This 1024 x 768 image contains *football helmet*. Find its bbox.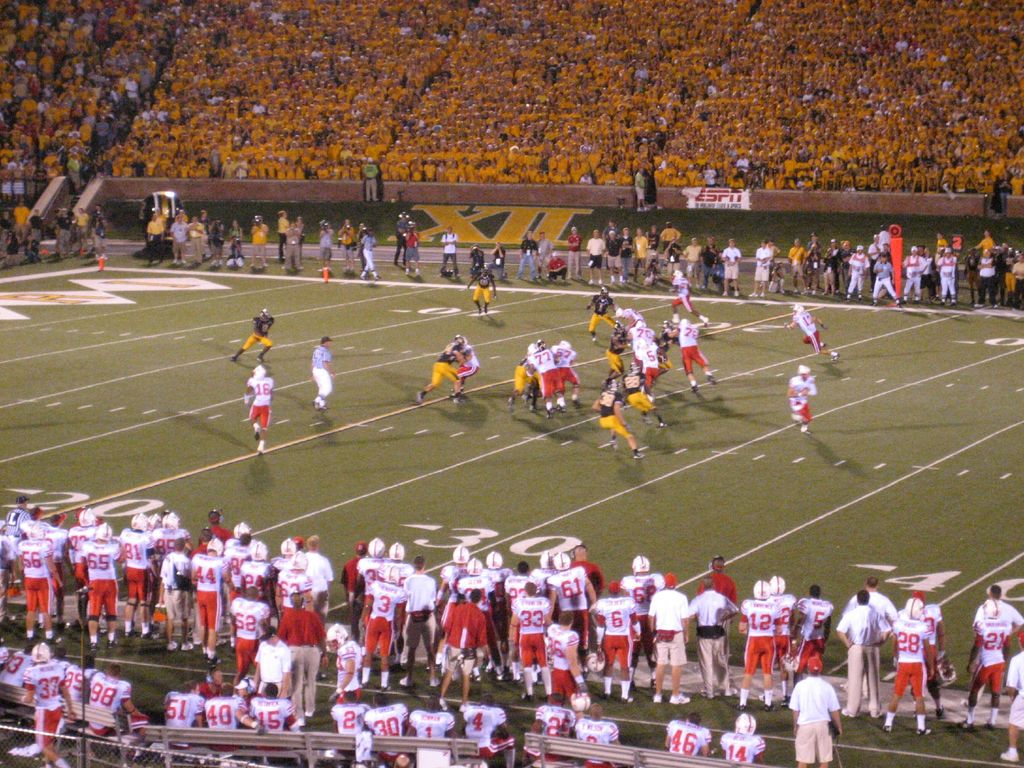
l=771, t=573, r=783, b=595.
